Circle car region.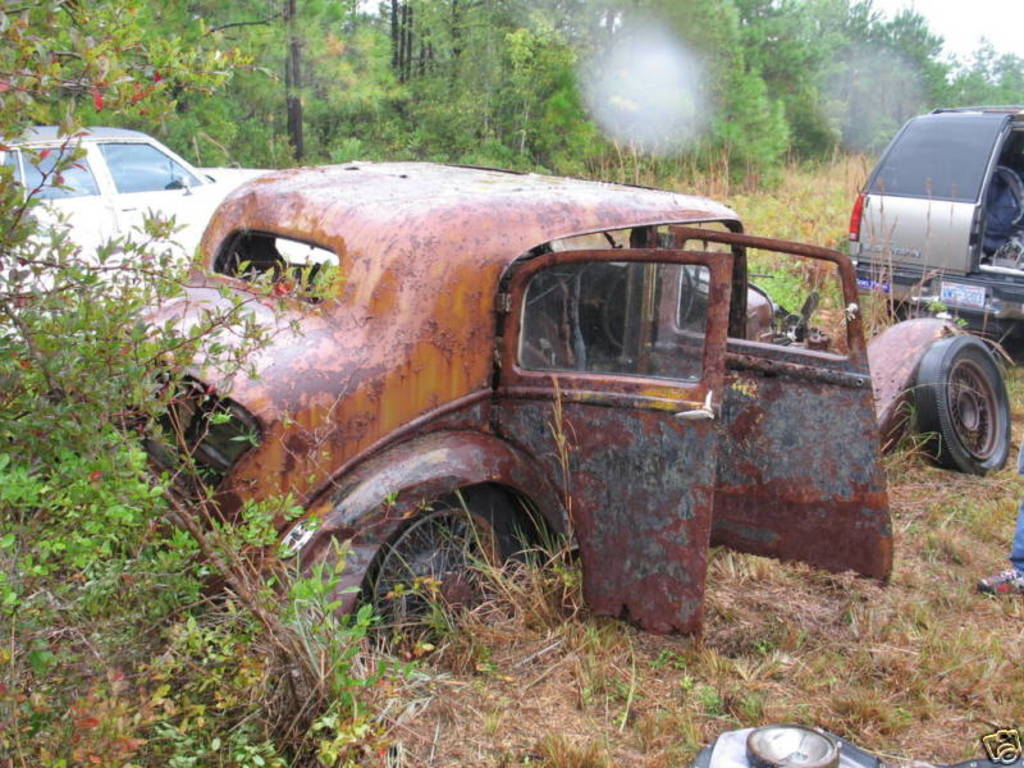
Region: x1=844, y1=105, x2=1023, y2=352.
